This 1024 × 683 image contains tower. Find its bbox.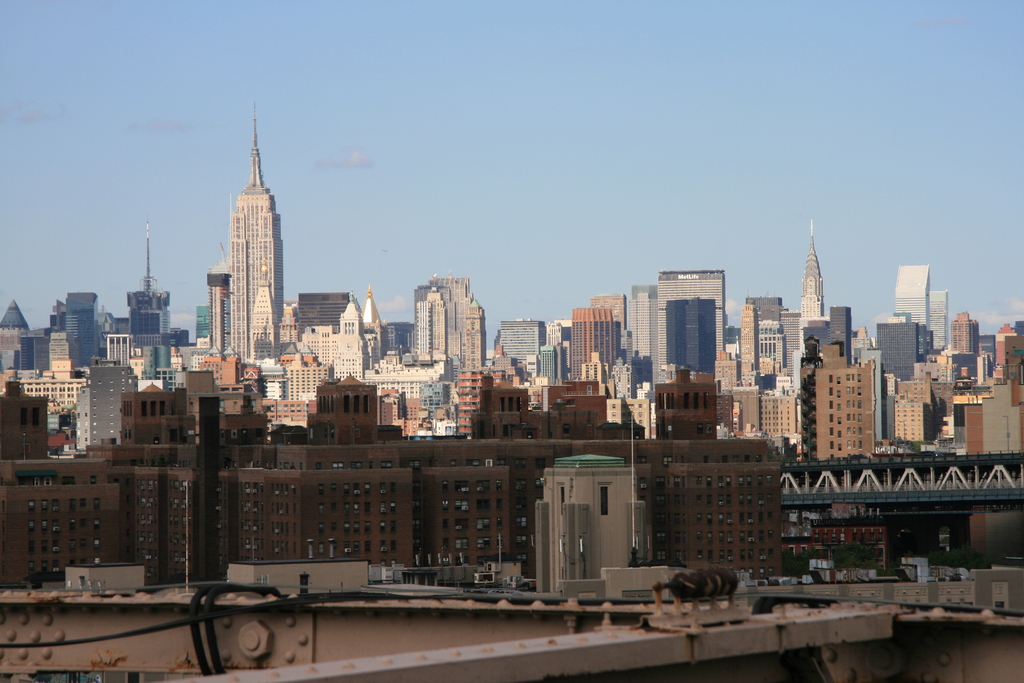
[x1=521, y1=400, x2=698, y2=472].
